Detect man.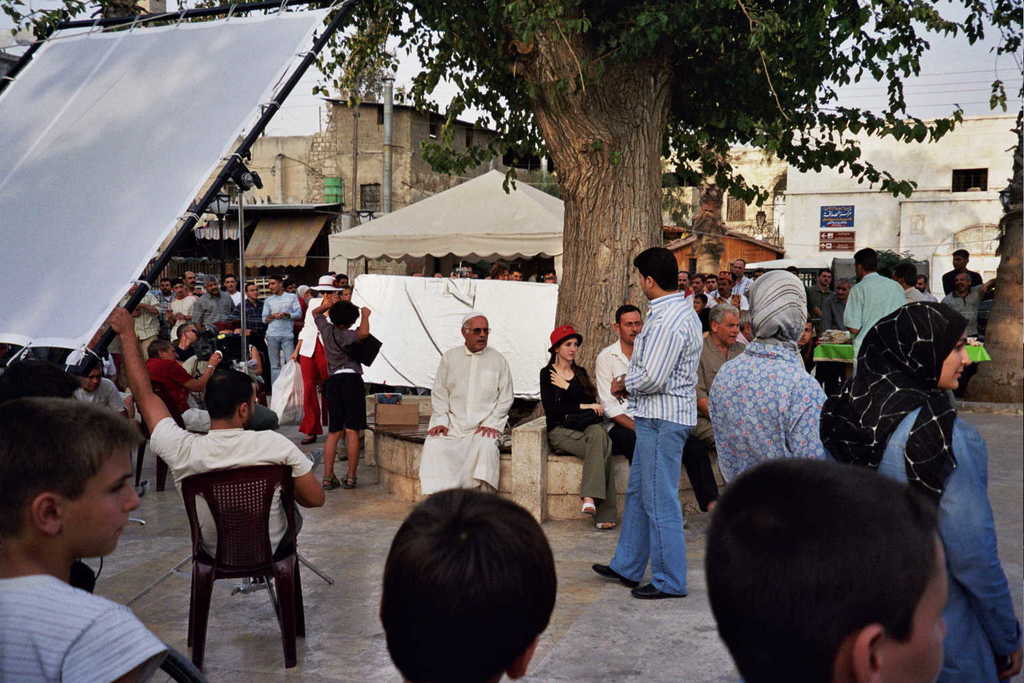
Detected at region(109, 305, 325, 557).
